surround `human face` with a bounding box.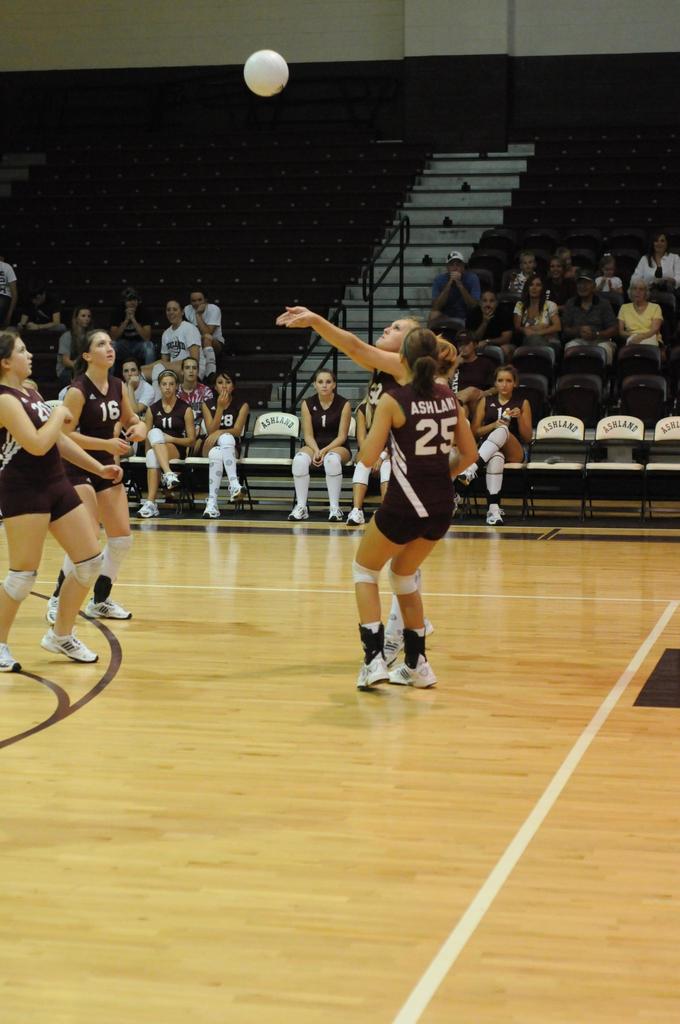
653 235 667 252.
